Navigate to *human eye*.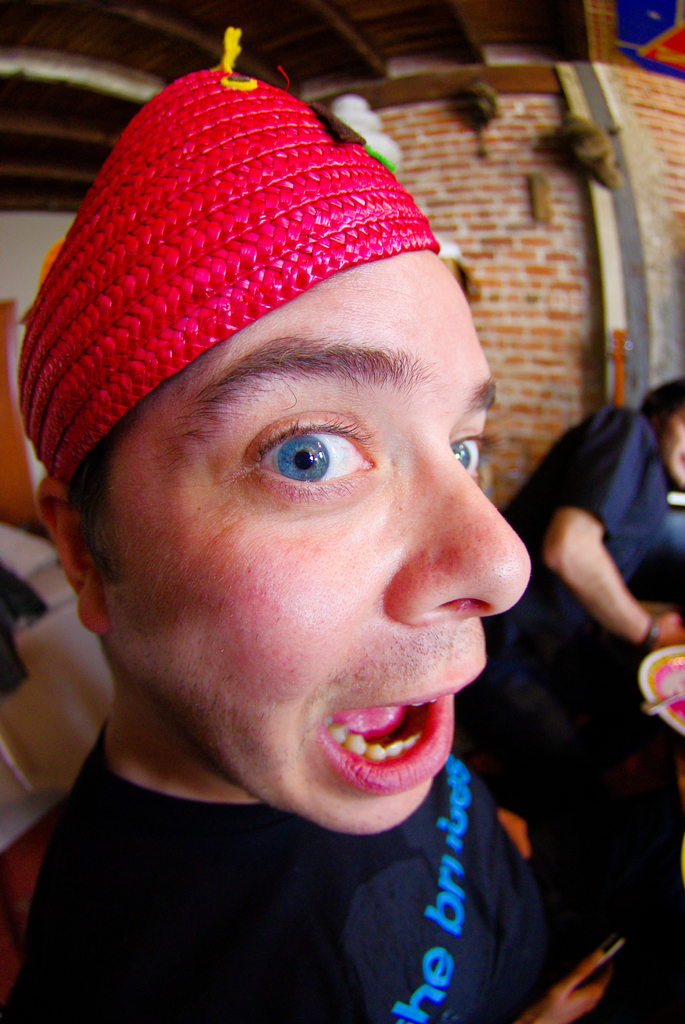
Navigation target: BBox(224, 387, 380, 509).
